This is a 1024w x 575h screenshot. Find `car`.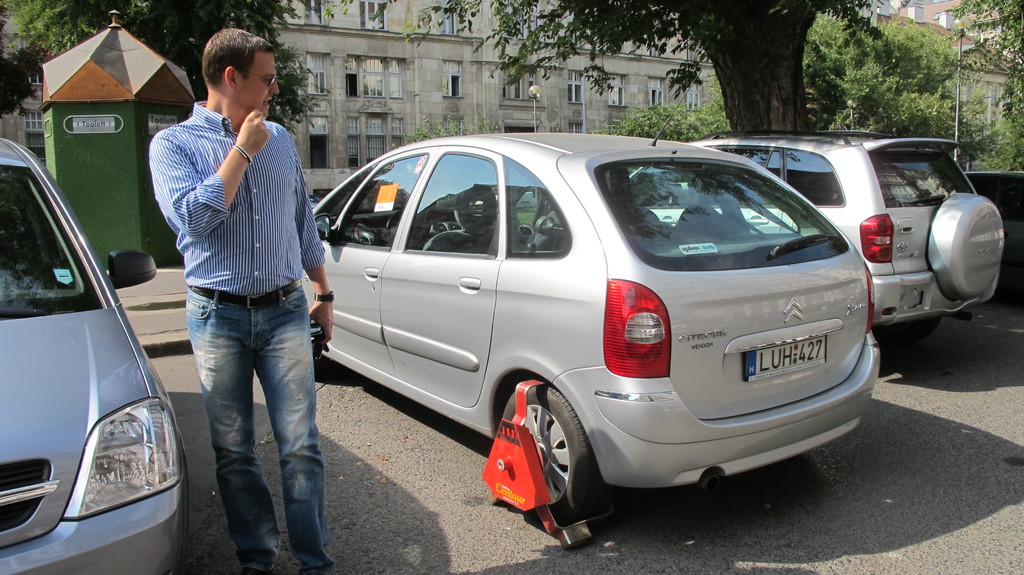
Bounding box: bbox=(268, 129, 904, 516).
